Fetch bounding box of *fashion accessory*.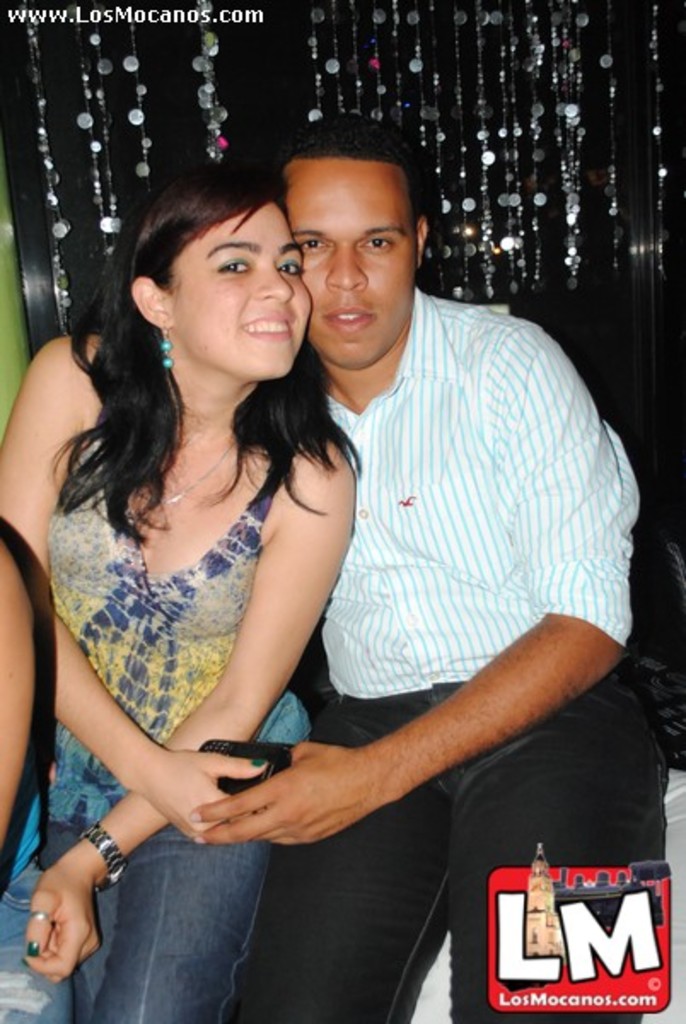
Bbox: region(15, 957, 31, 968).
